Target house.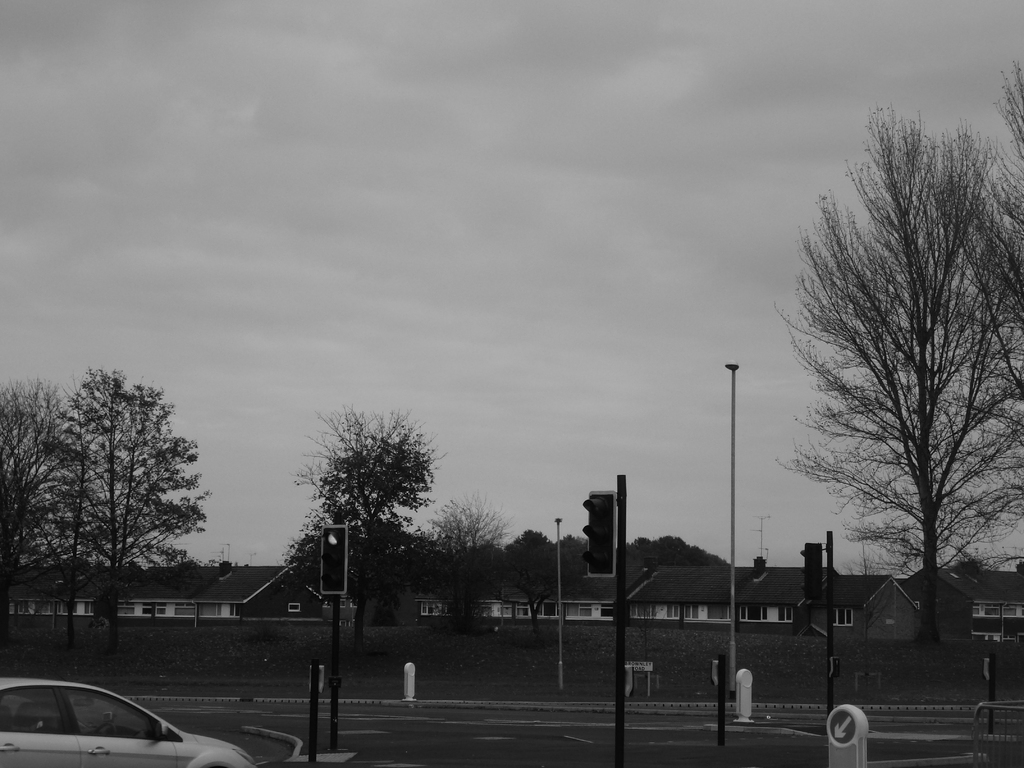
Target region: BBox(629, 562, 918, 643).
